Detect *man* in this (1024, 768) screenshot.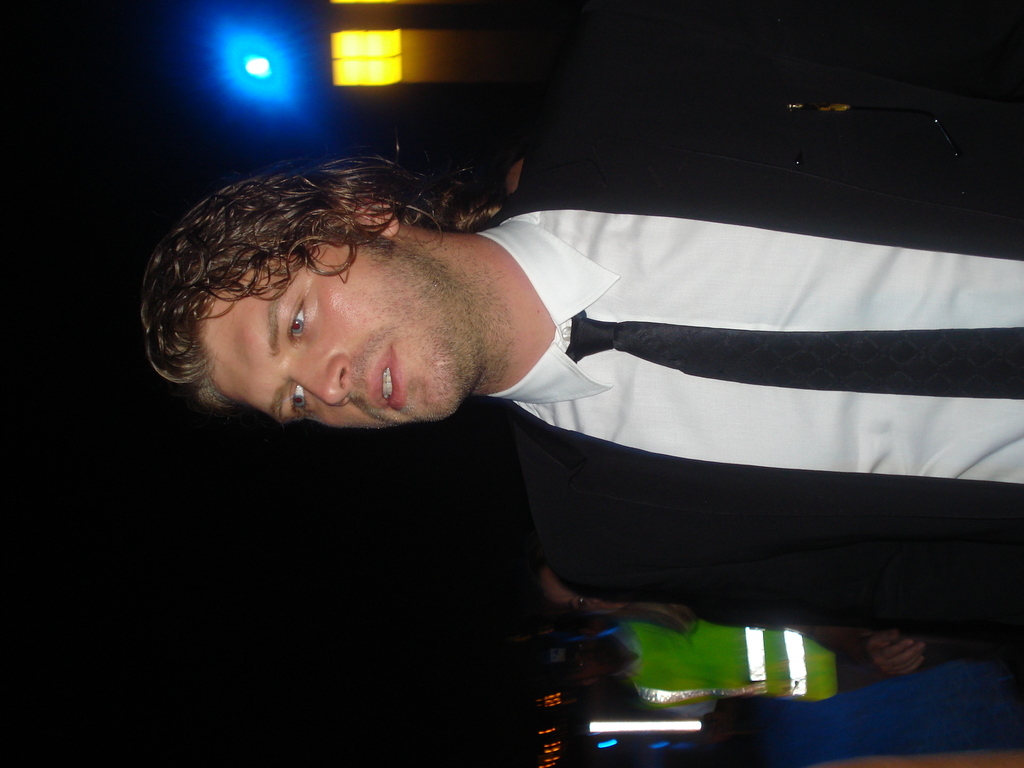
Detection: l=87, t=109, r=1017, b=707.
